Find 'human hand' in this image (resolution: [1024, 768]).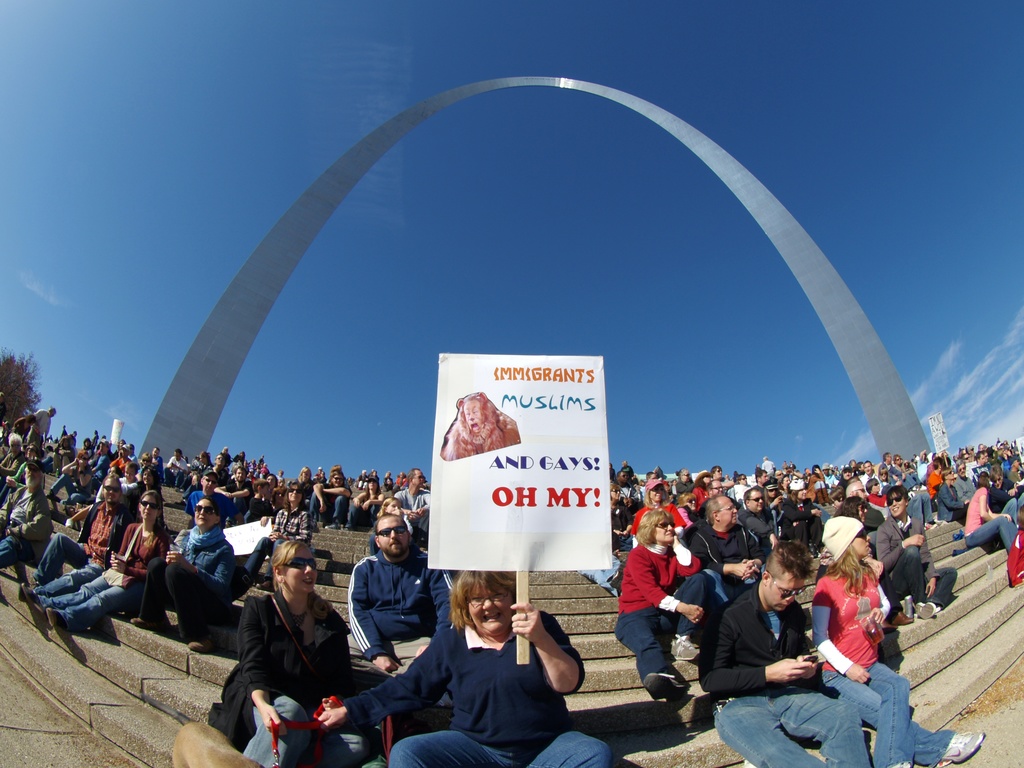
l=5, t=524, r=16, b=536.
